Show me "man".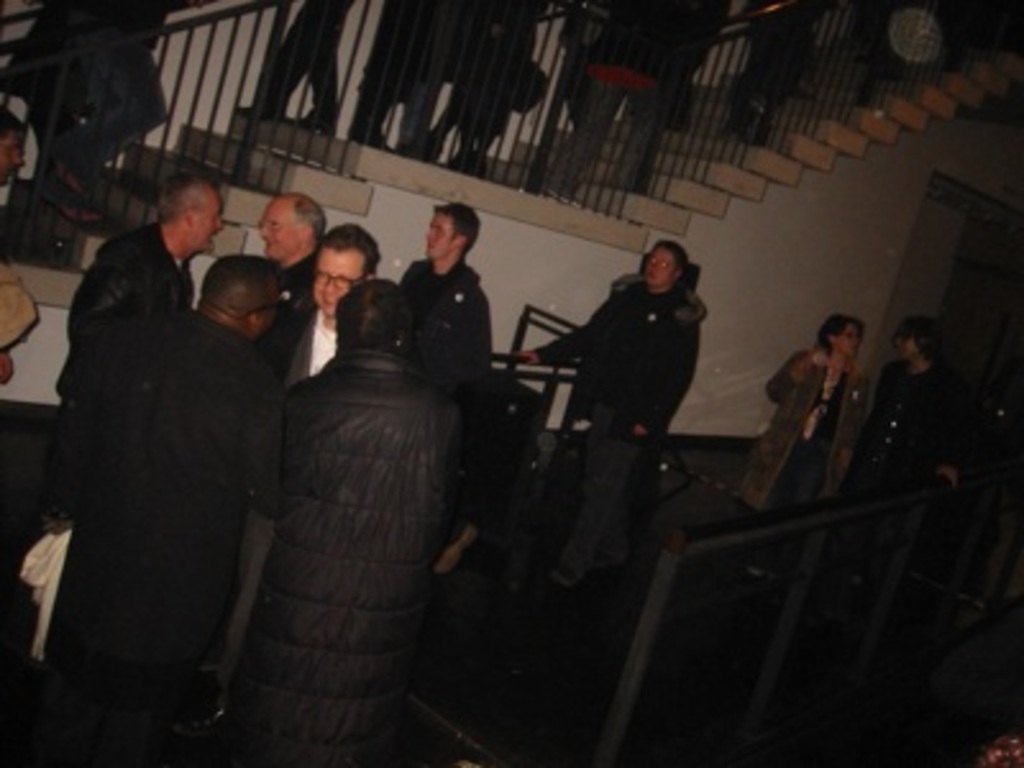
"man" is here: Rect(253, 184, 333, 369).
